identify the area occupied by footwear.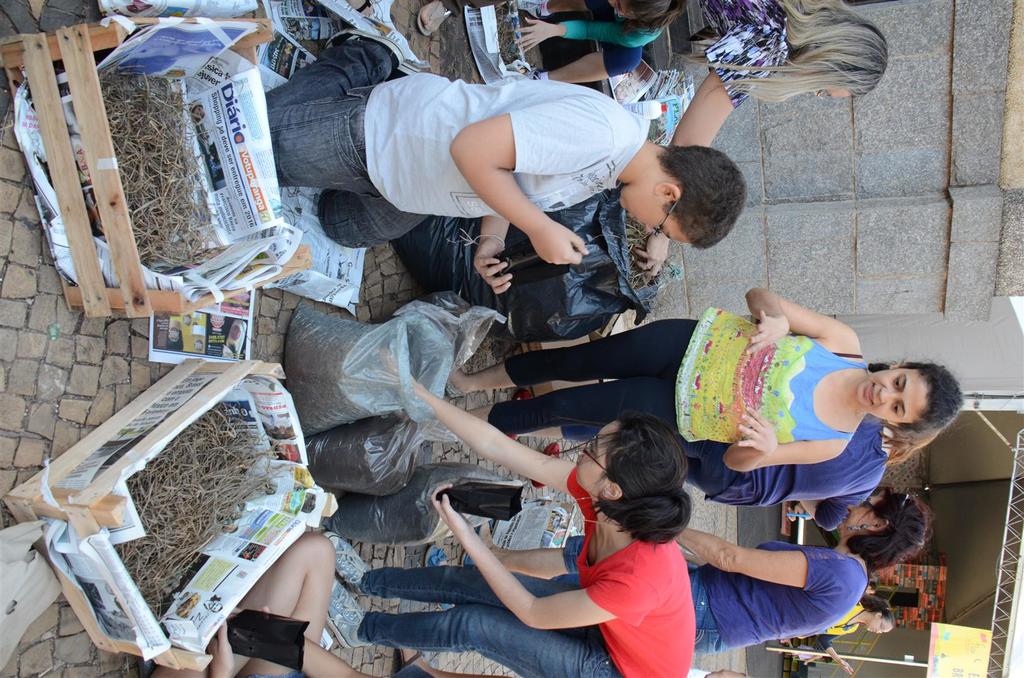
Area: {"x1": 323, "y1": 26, "x2": 423, "y2": 81}.
